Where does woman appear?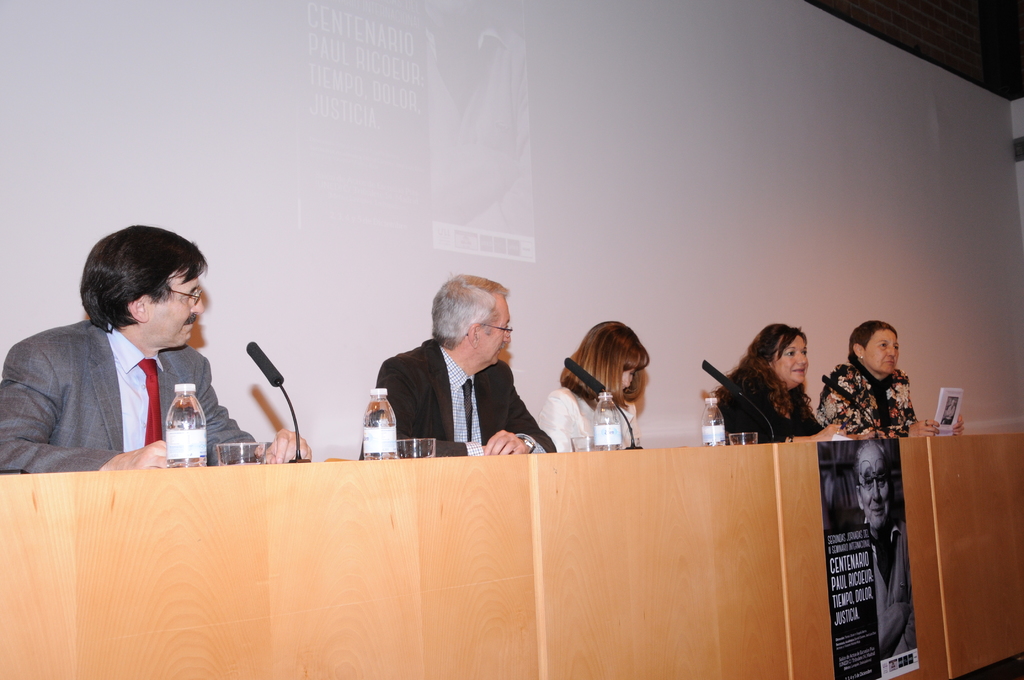
Appears at <bbox>535, 320, 650, 455</bbox>.
